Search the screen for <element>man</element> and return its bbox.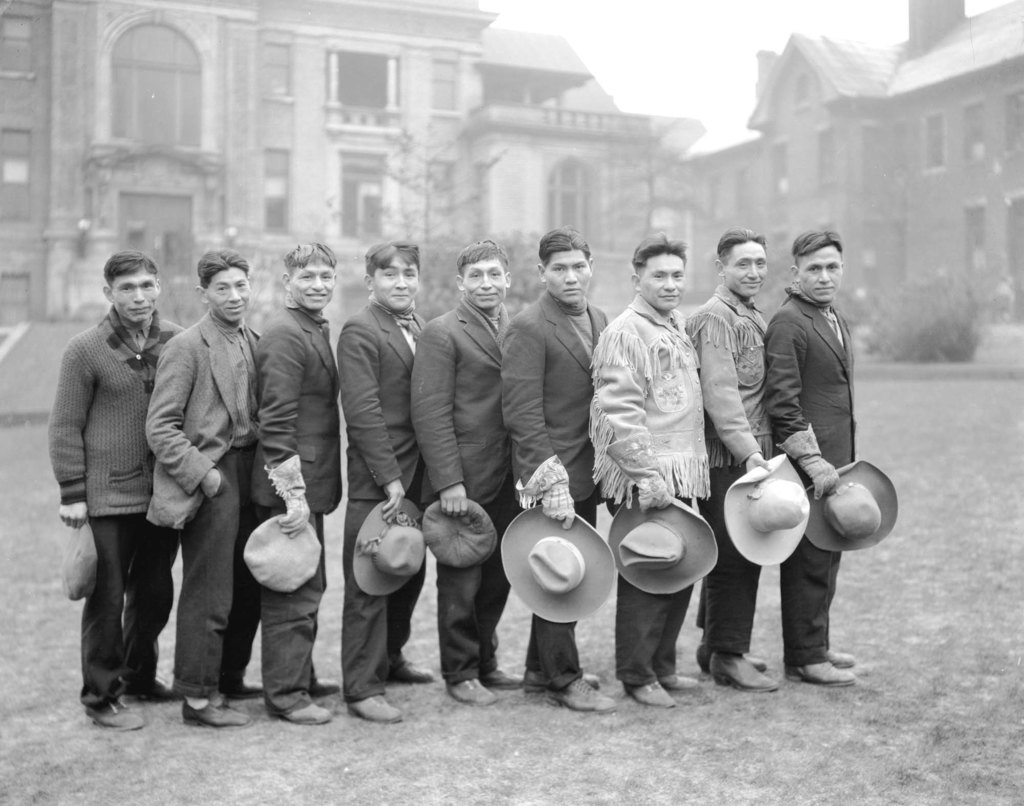
Found: 760/224/863/691.
